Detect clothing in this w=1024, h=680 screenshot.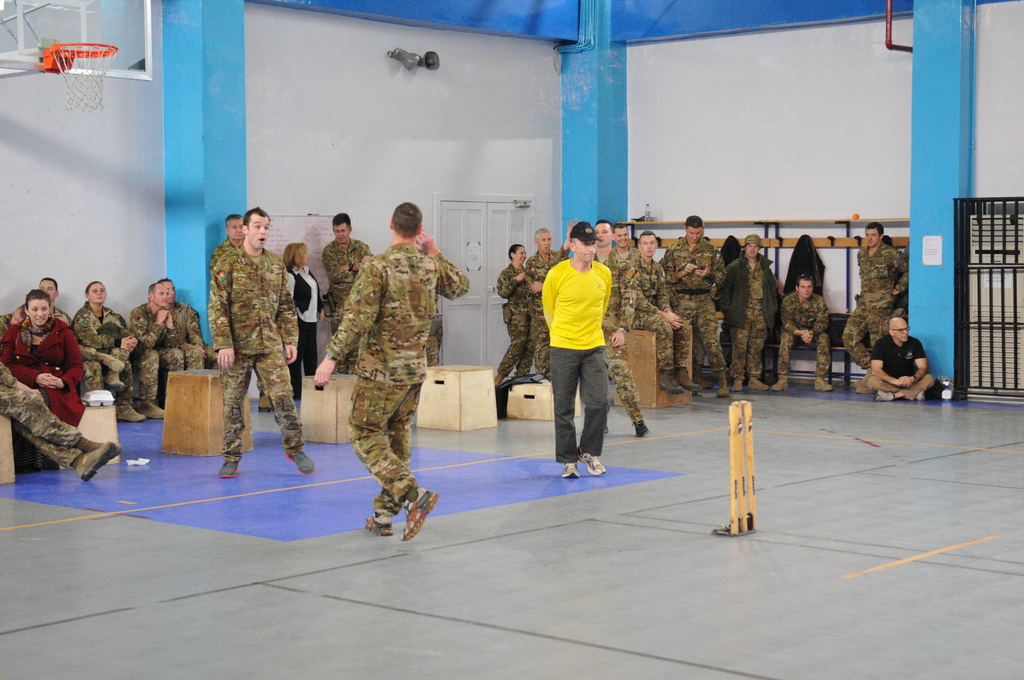
Detection: (x1=837, y1=245, x2=911, y2=366).
